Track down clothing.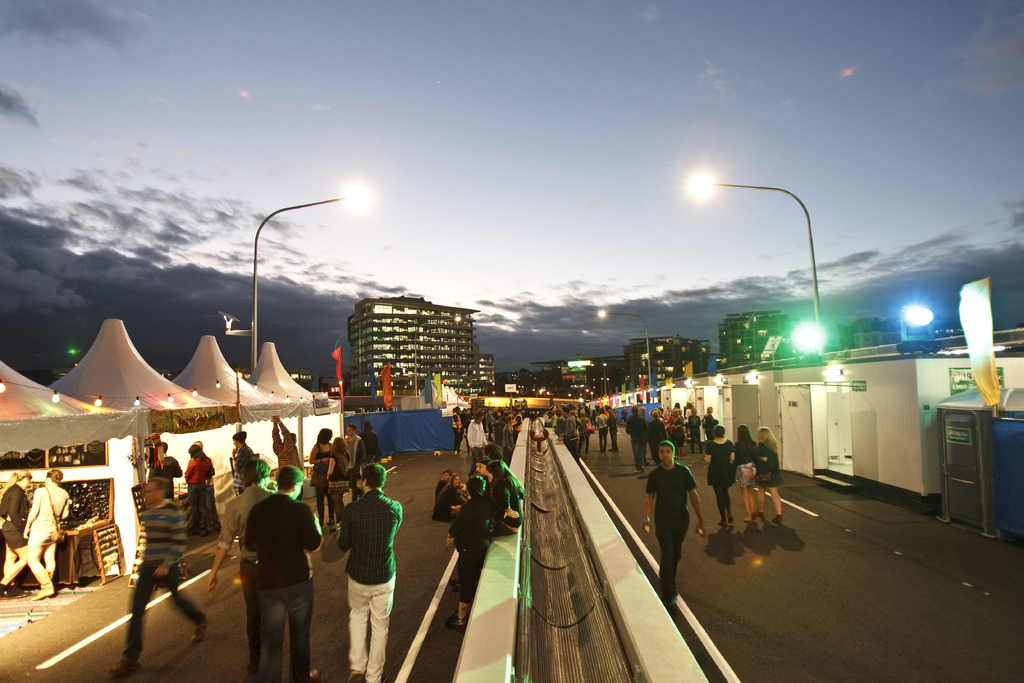
Tracked to box(593, 416, 608, 446).
